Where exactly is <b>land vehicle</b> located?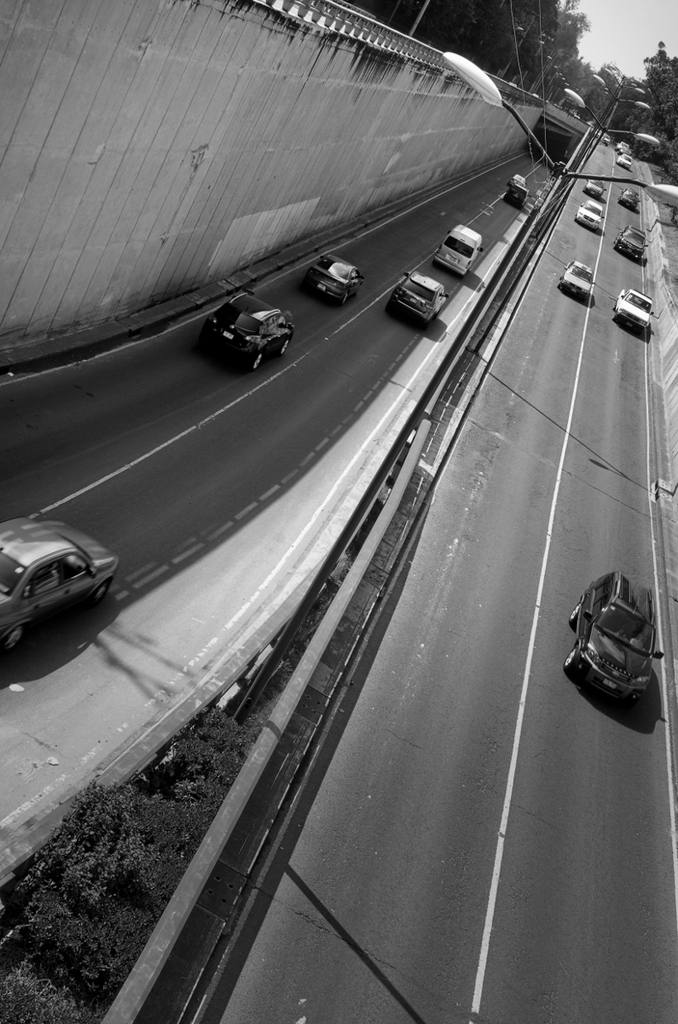
Its bounding box is left=611, top=285, right=656, bottom=336.
